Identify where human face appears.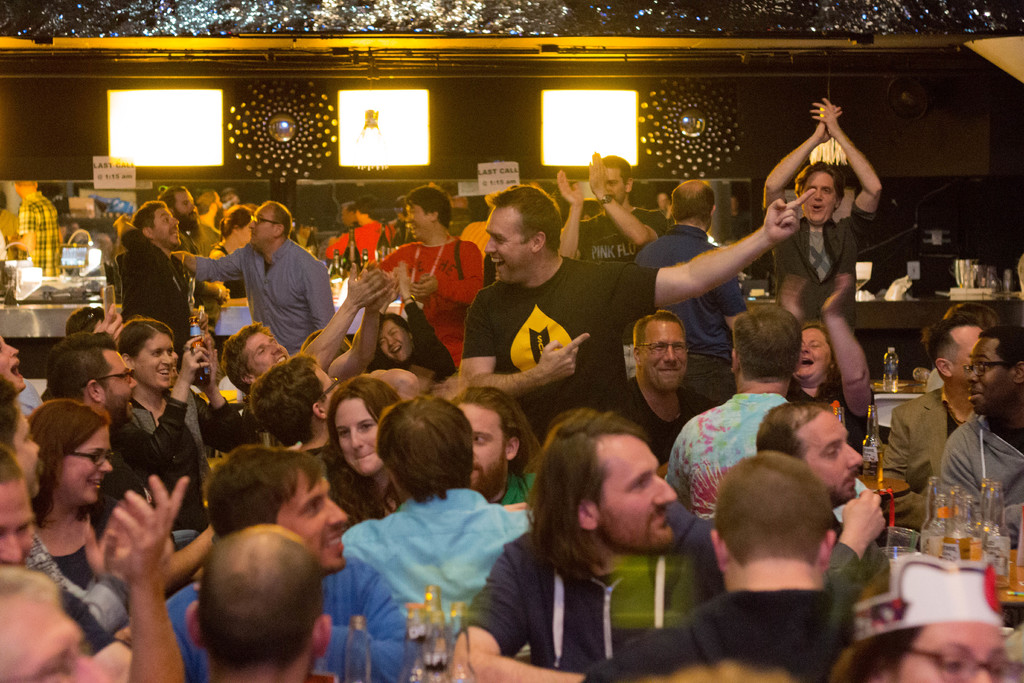
Appears at [left=484, top=210, right=534, bottom=284].
